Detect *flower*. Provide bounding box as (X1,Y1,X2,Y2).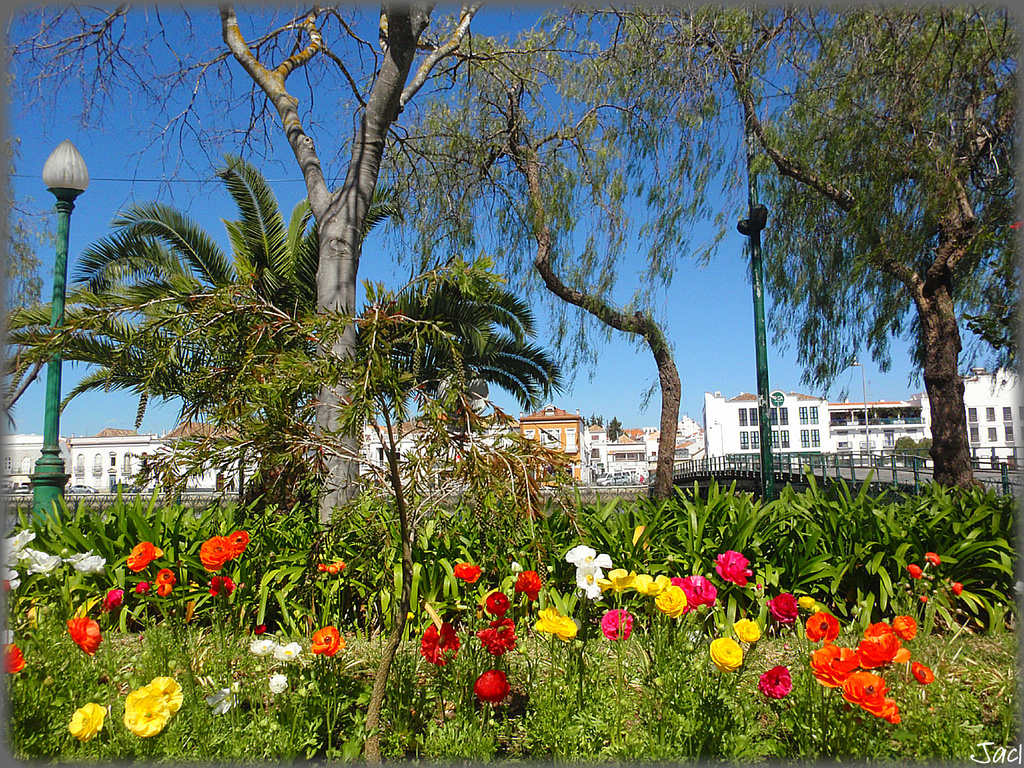
(518,571,536,605).
